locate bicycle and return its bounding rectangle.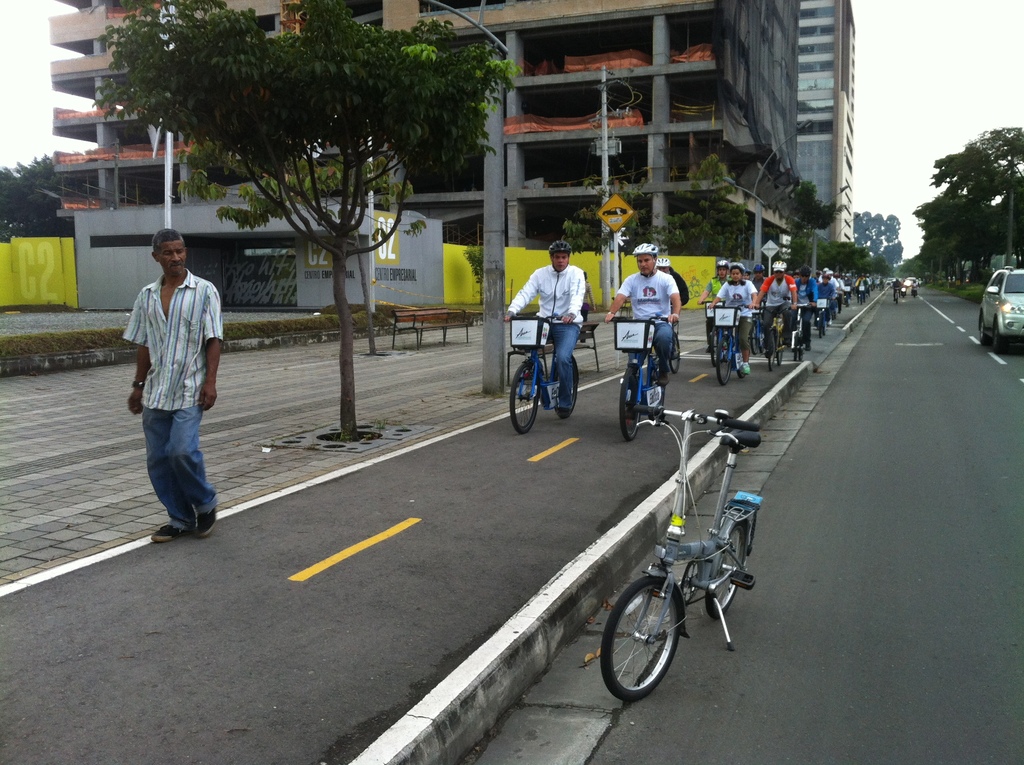
[748,311,764,356].
